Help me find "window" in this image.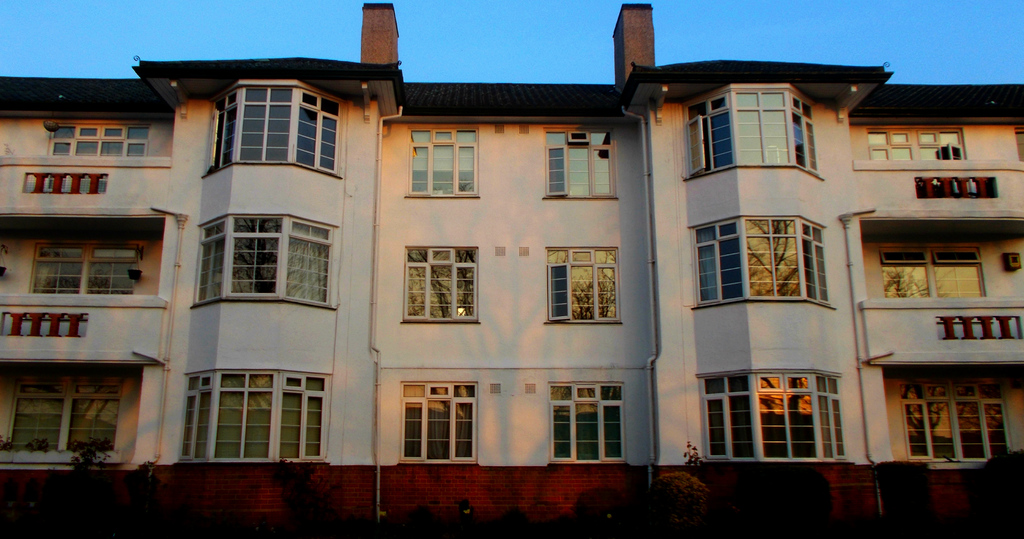
Found it: <region>45, 122, 152, 154</region>.
